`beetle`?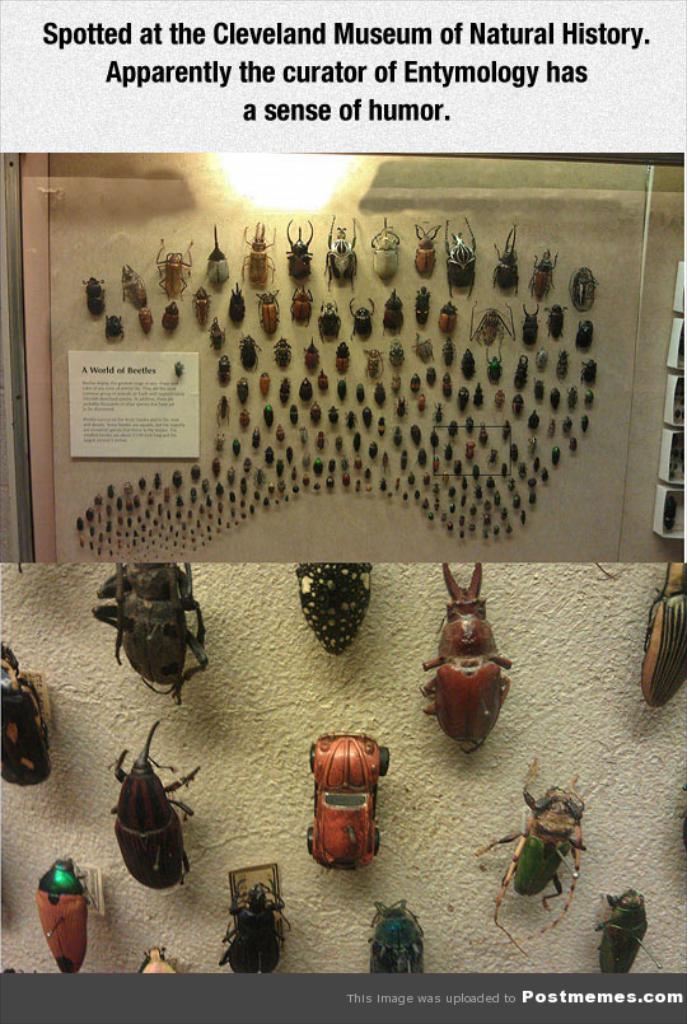
Rect(260, 289, 282, 336)
